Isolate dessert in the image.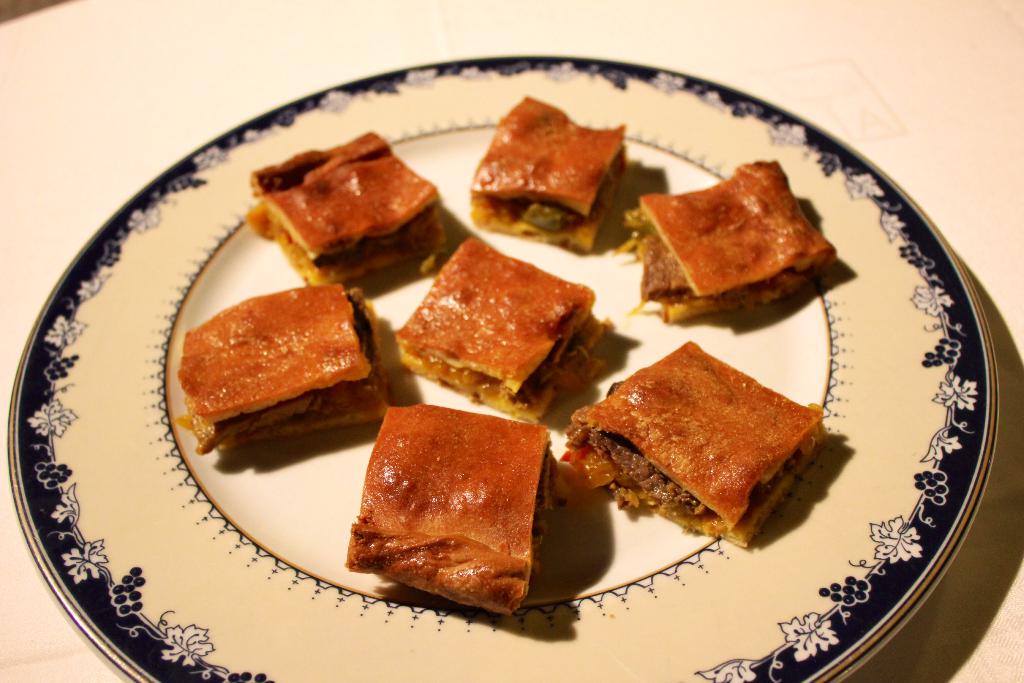
Isolated region: BBox(626, 157, 836, 321).
